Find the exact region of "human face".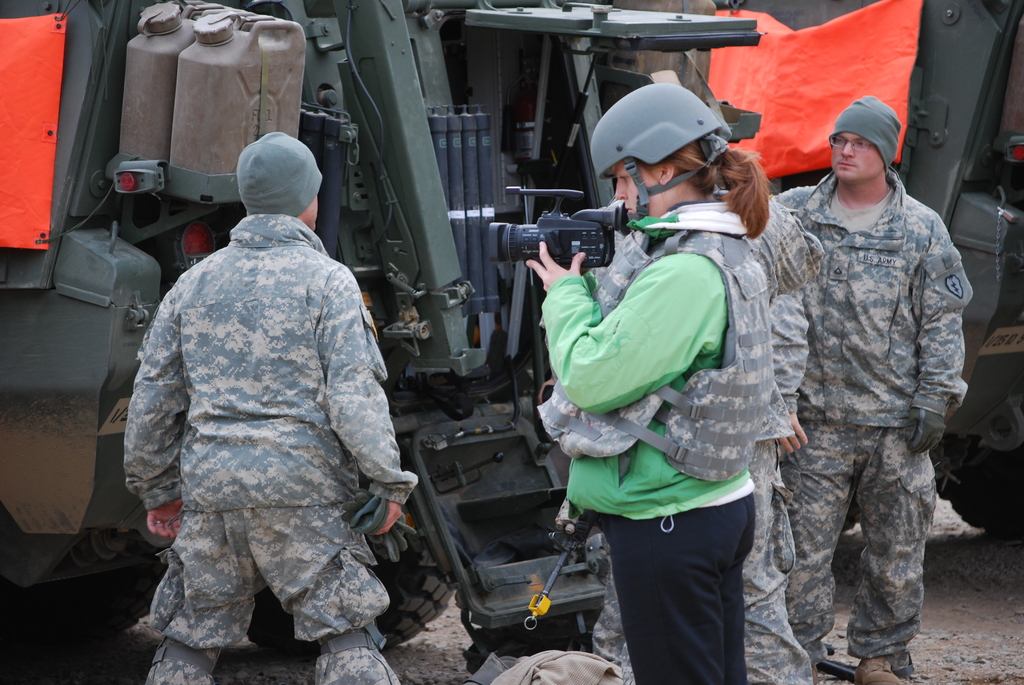
Exact region: <bbox>299, 180, 319, 231</bbox>.
